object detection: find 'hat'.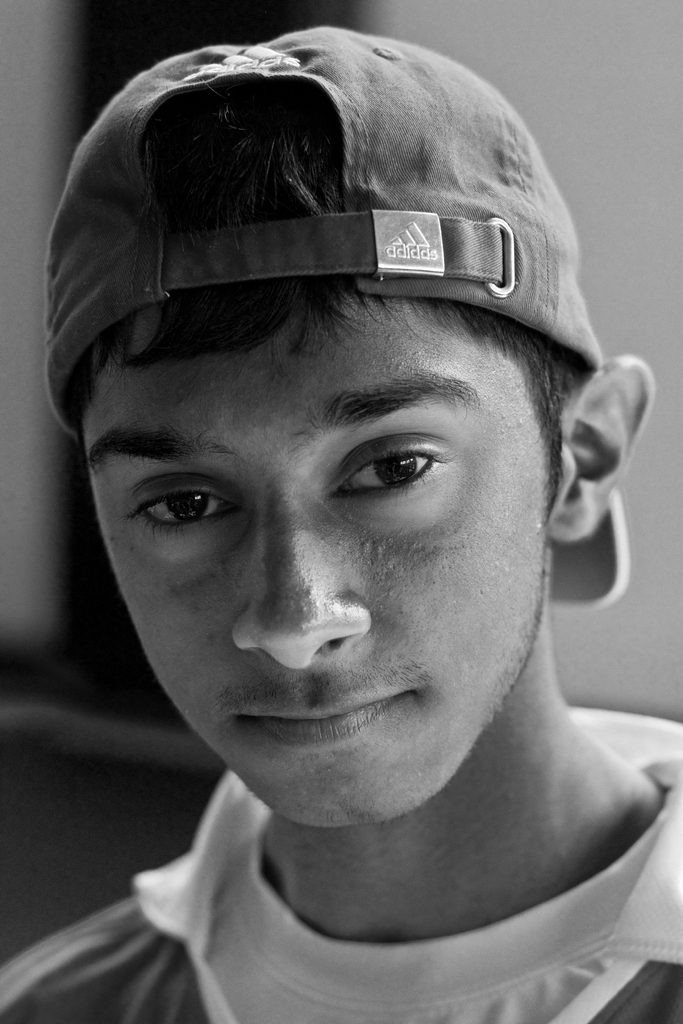
(left=47, top=26, right=624, bottom=607).
